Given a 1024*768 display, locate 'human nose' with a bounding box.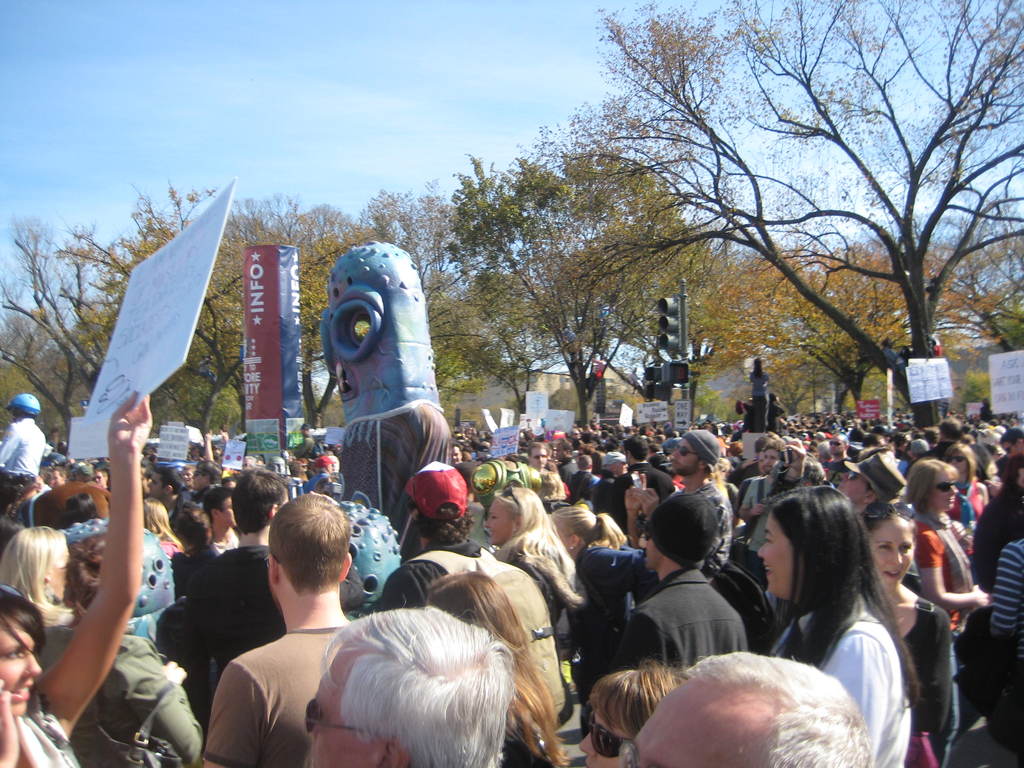
Located: 147/479/153/490.
